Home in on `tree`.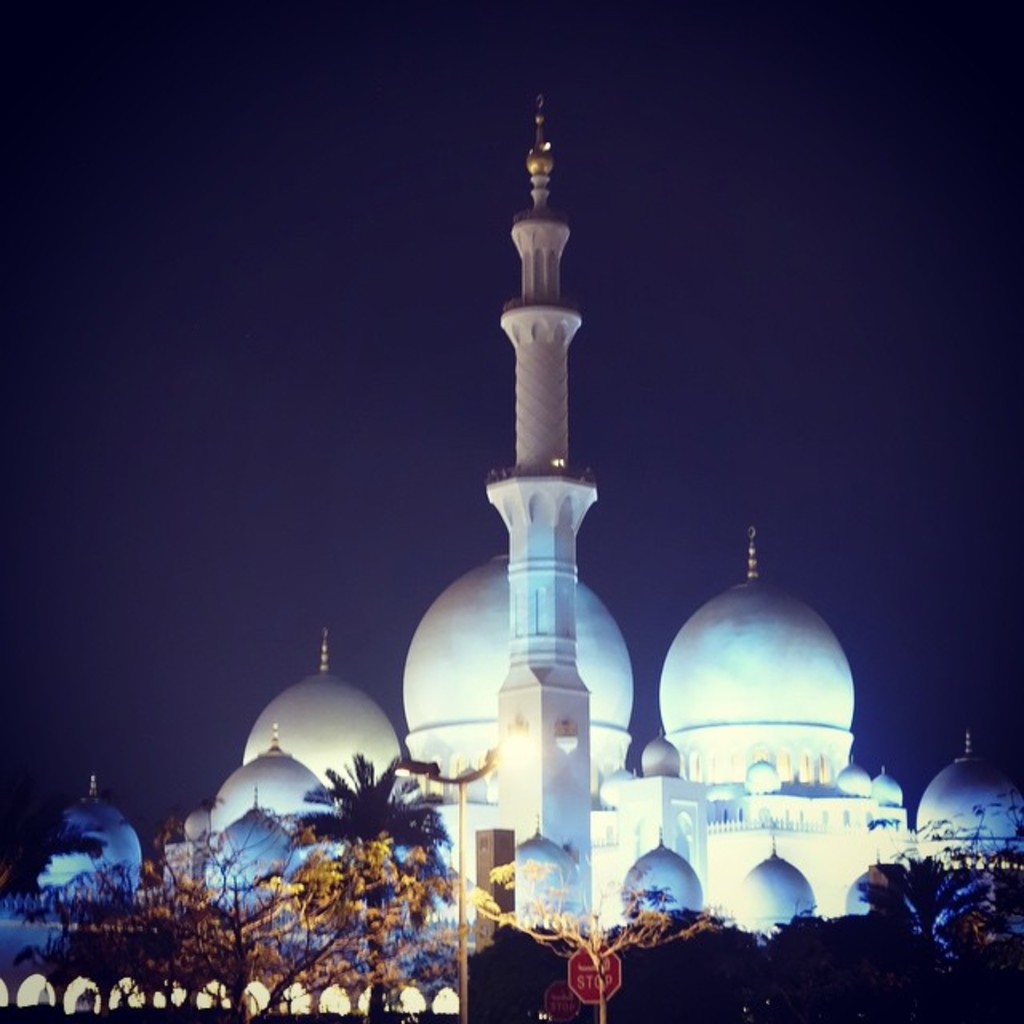
Homed in at bbox(0, 862, 131, 971).
